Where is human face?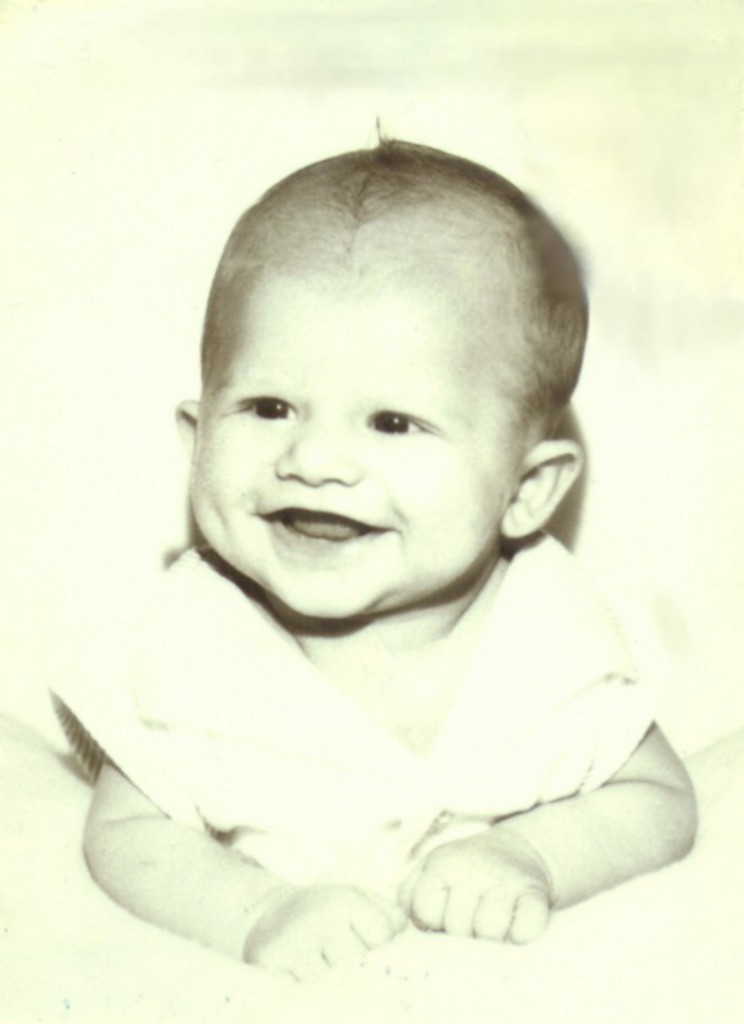
l=179, t=276, r=516, b=622.
